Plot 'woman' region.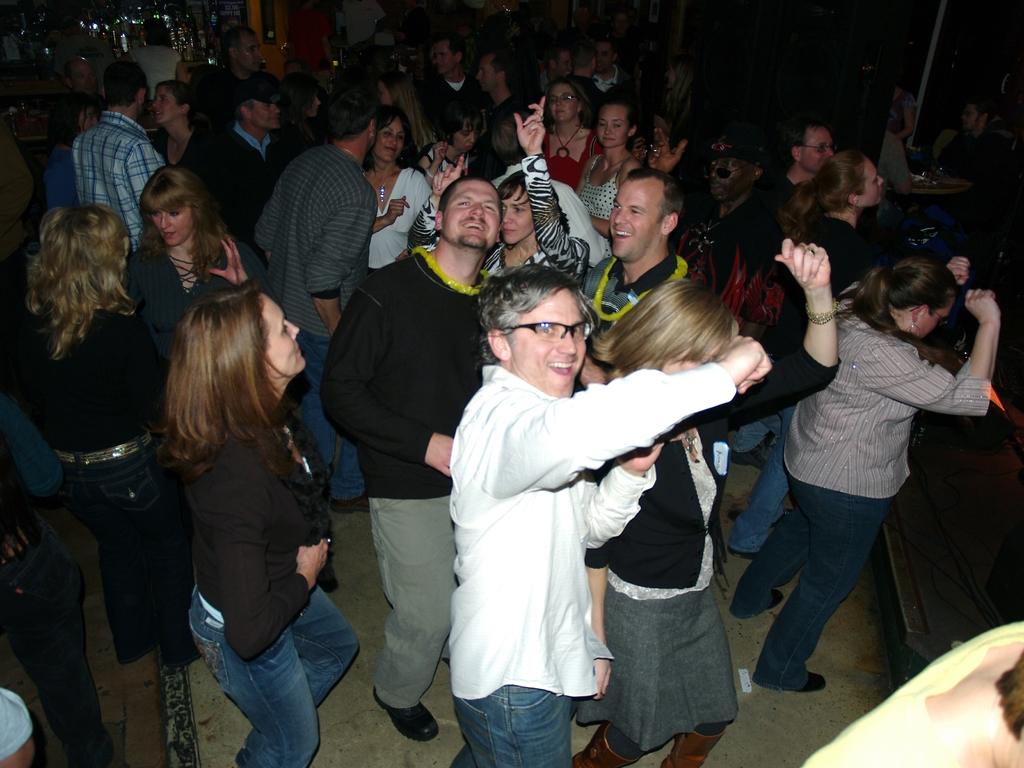
Plotted at <region>158, 287, 359, 767</region>.
